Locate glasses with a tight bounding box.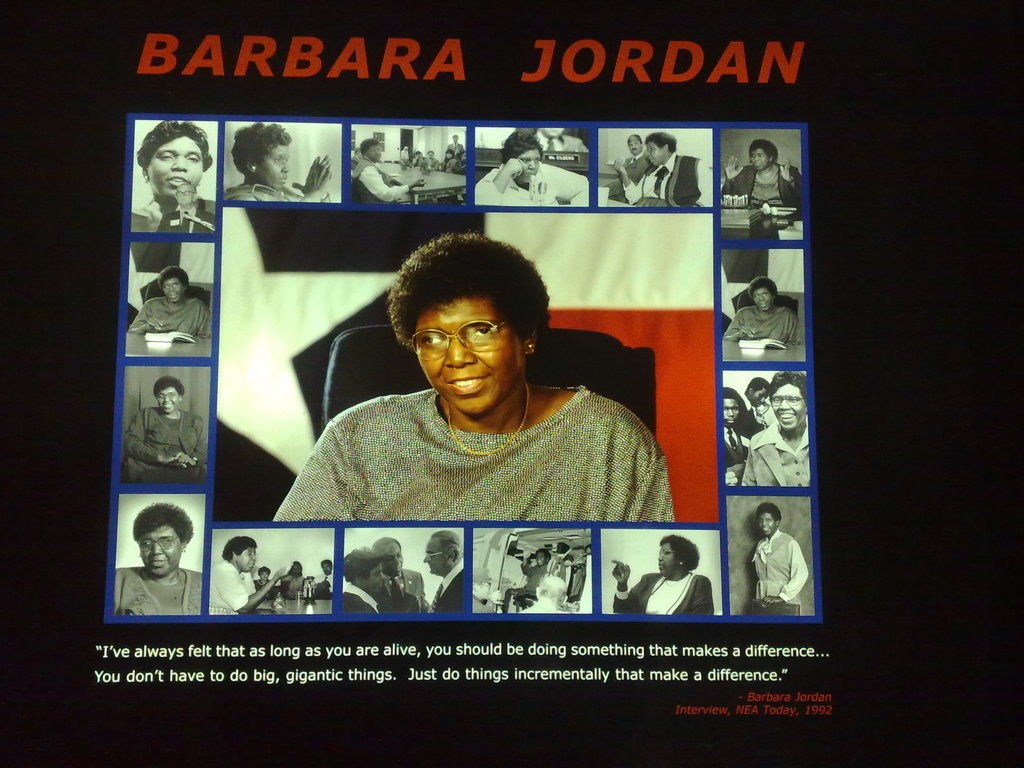
BBox(754, 292, 769, 301).
